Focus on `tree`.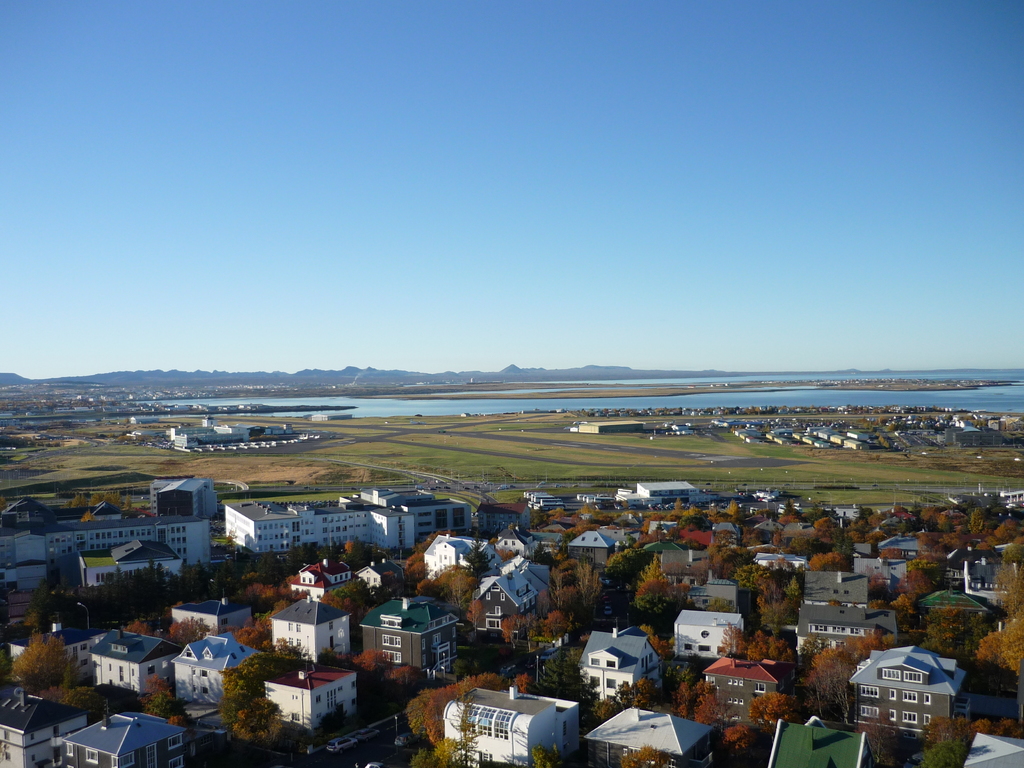
Focused at 630:552:685:618.
